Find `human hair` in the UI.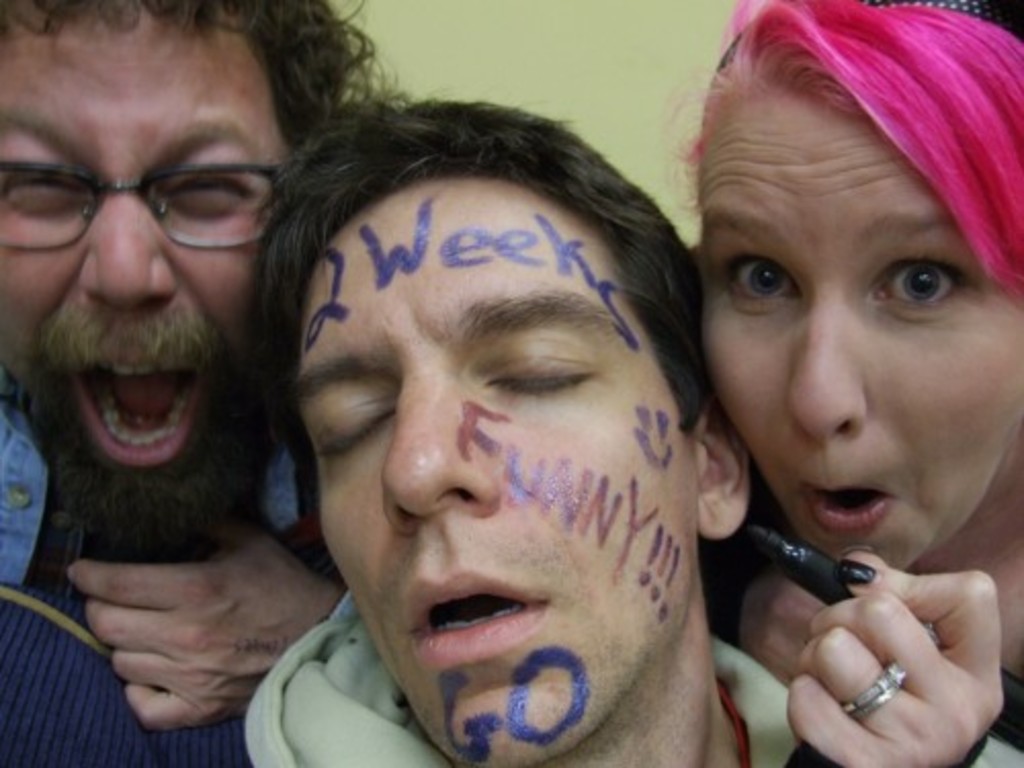
UI element at (0, 0, 416, 164).
